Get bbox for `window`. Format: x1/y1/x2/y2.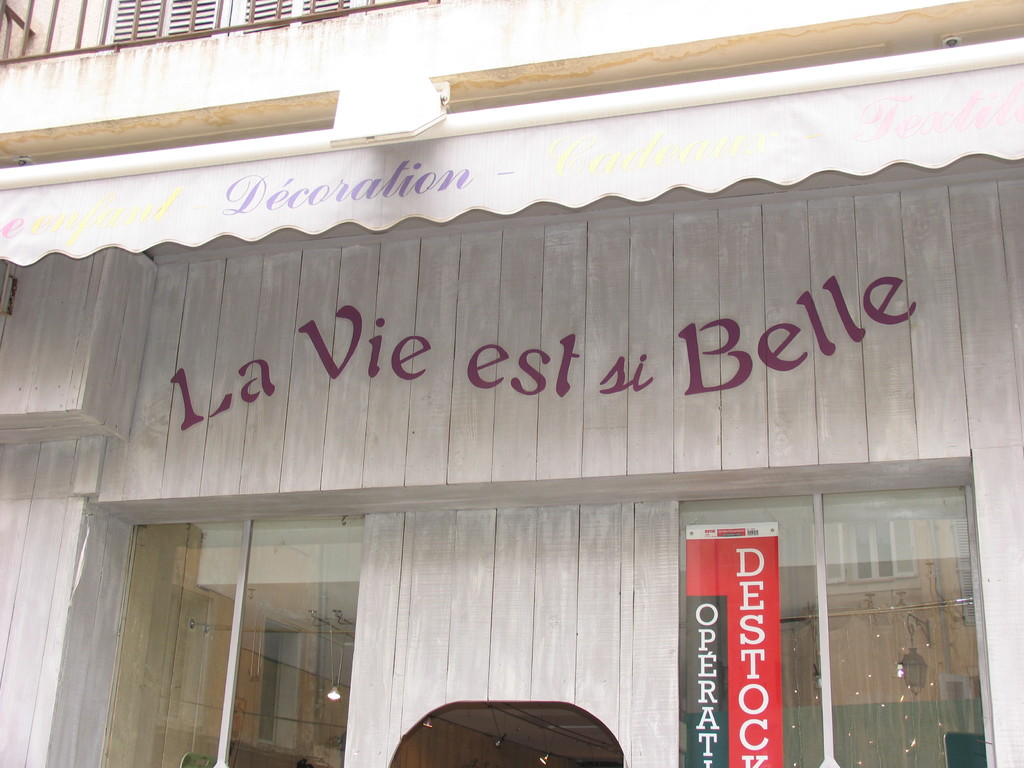
298/0/353/28.
